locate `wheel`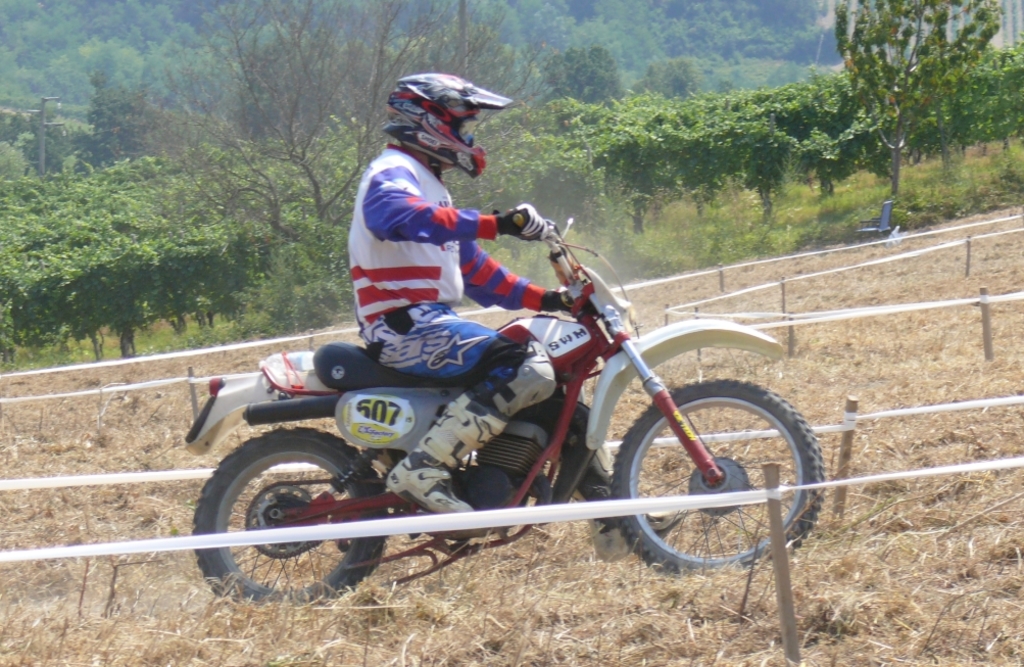
box(191, 429, 397, 622)
